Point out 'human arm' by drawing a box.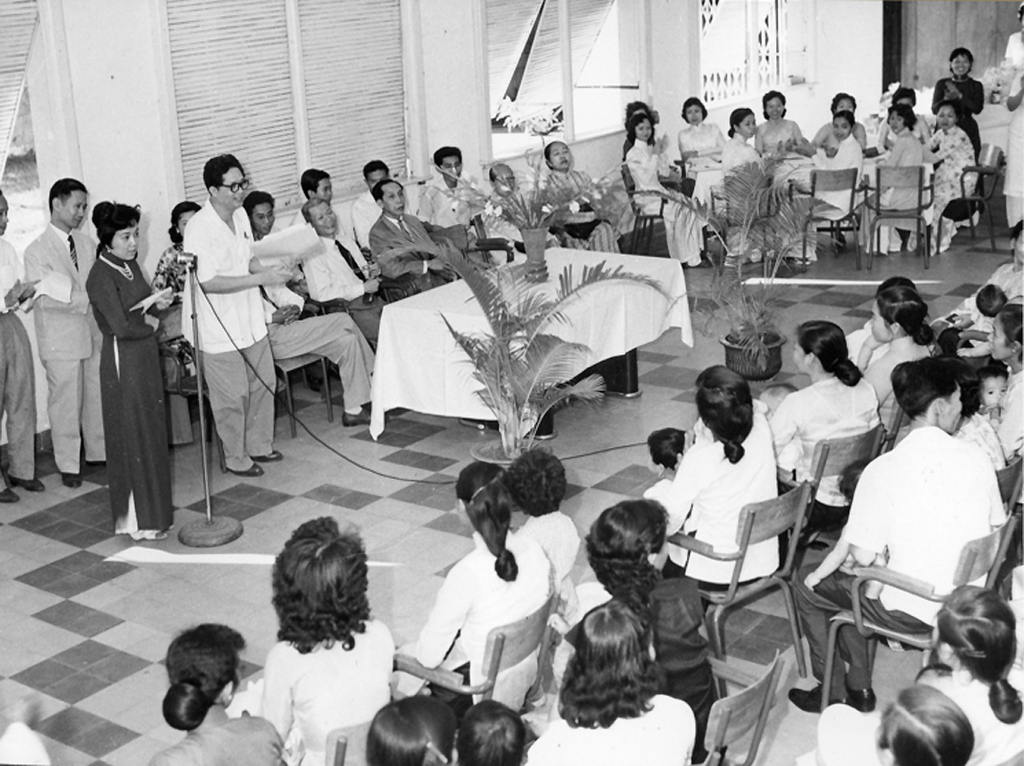
bbox=(751, 126, 763, 147).
